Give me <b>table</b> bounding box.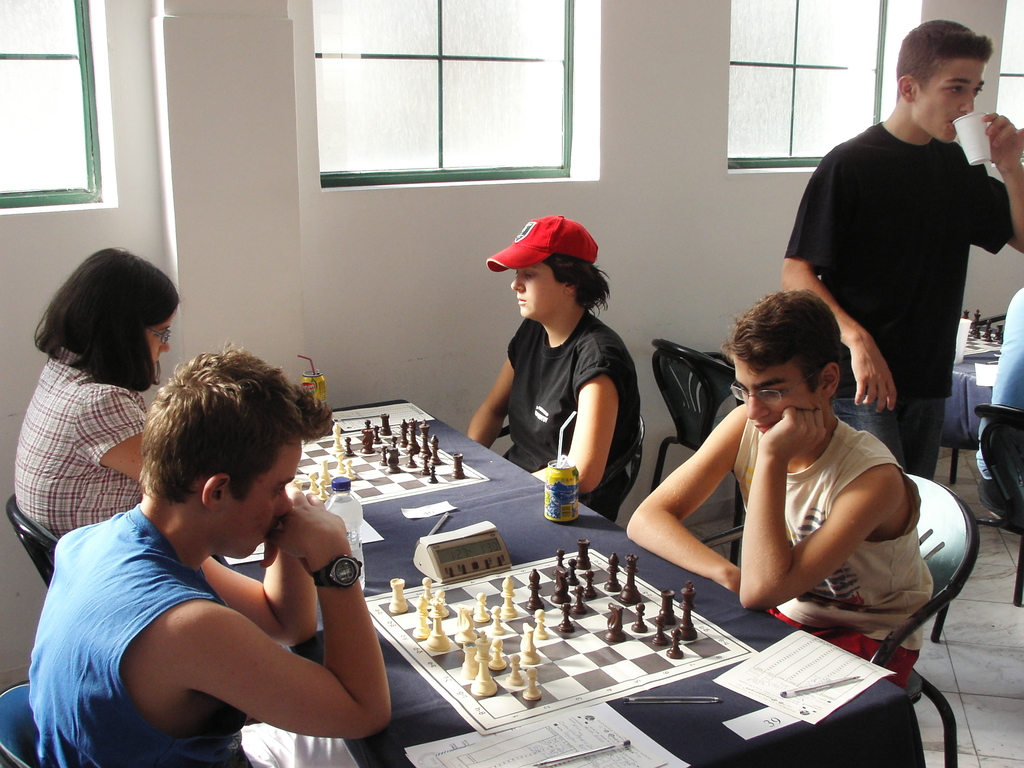
bbox(938, 317, 1000, 486).
